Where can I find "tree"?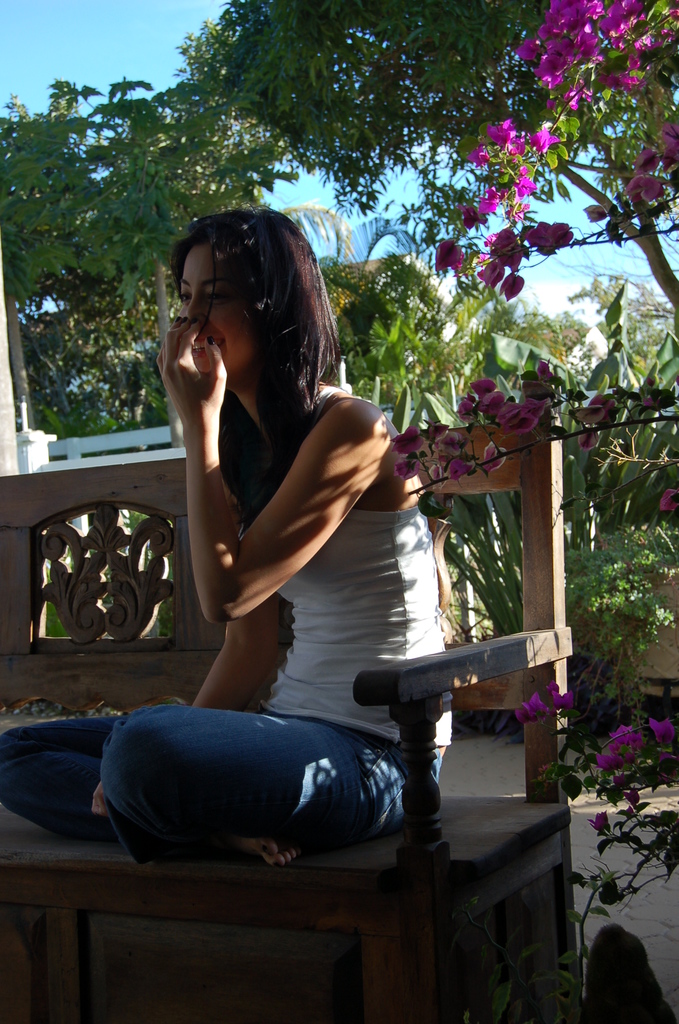
You can find it at (179, 0, 670, 214).
